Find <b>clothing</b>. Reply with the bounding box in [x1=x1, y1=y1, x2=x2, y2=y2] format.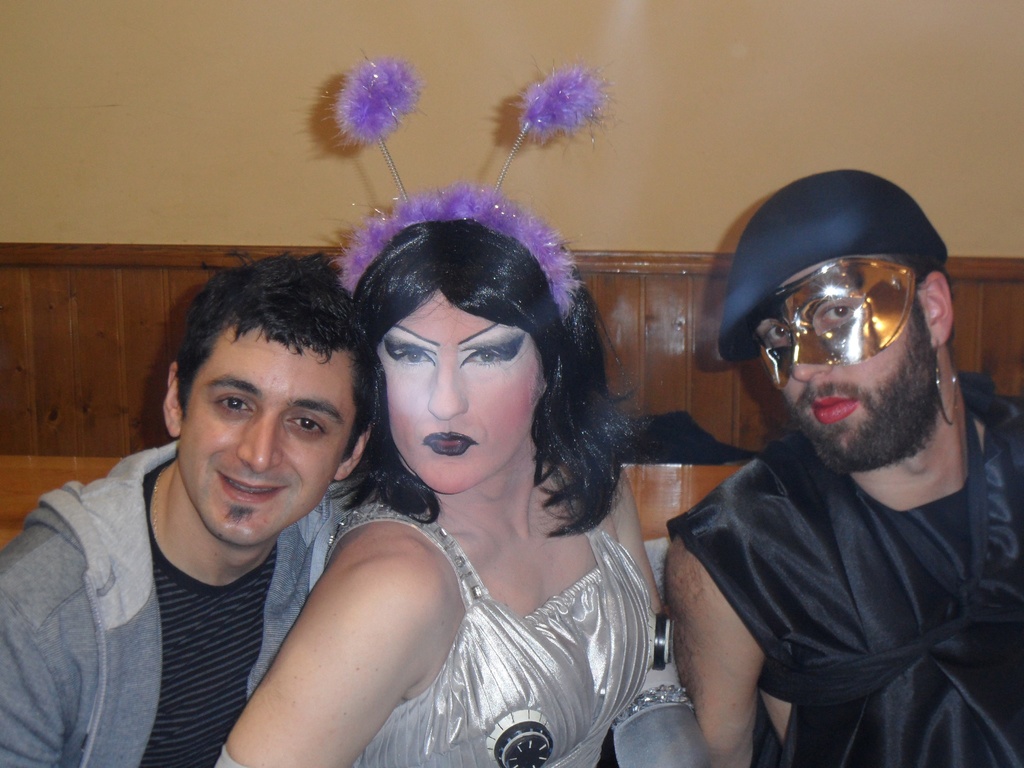
[x1=657, y1=432, x2=1023, y2=767].
